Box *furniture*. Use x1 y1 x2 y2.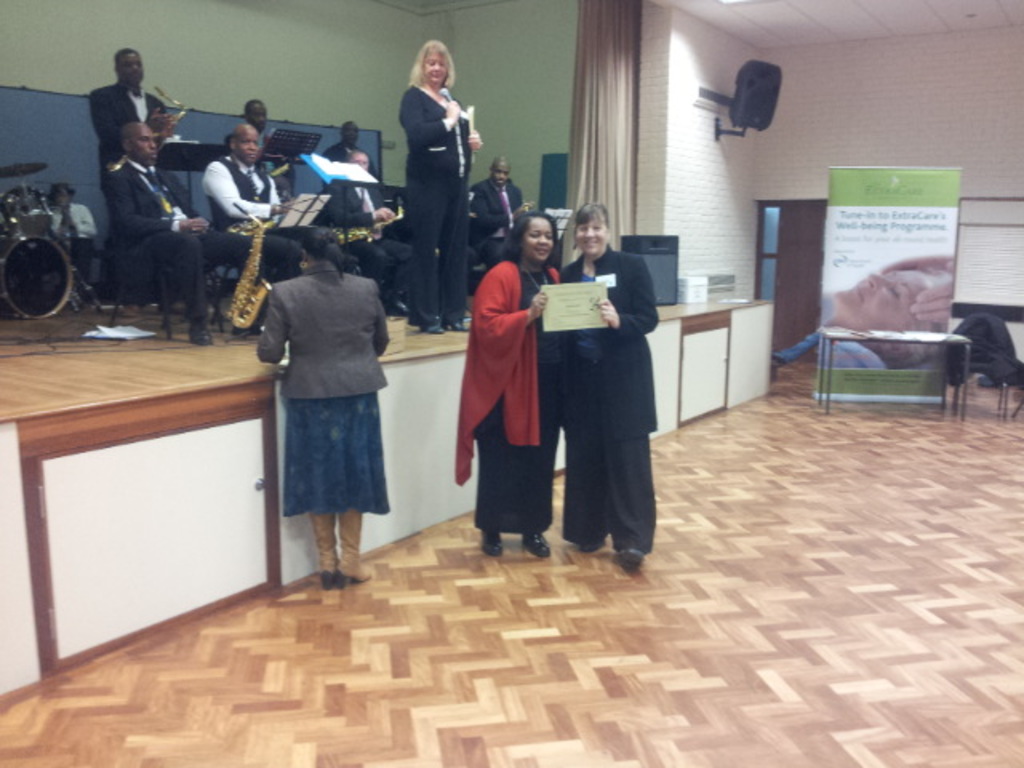
819 323 971 422.
